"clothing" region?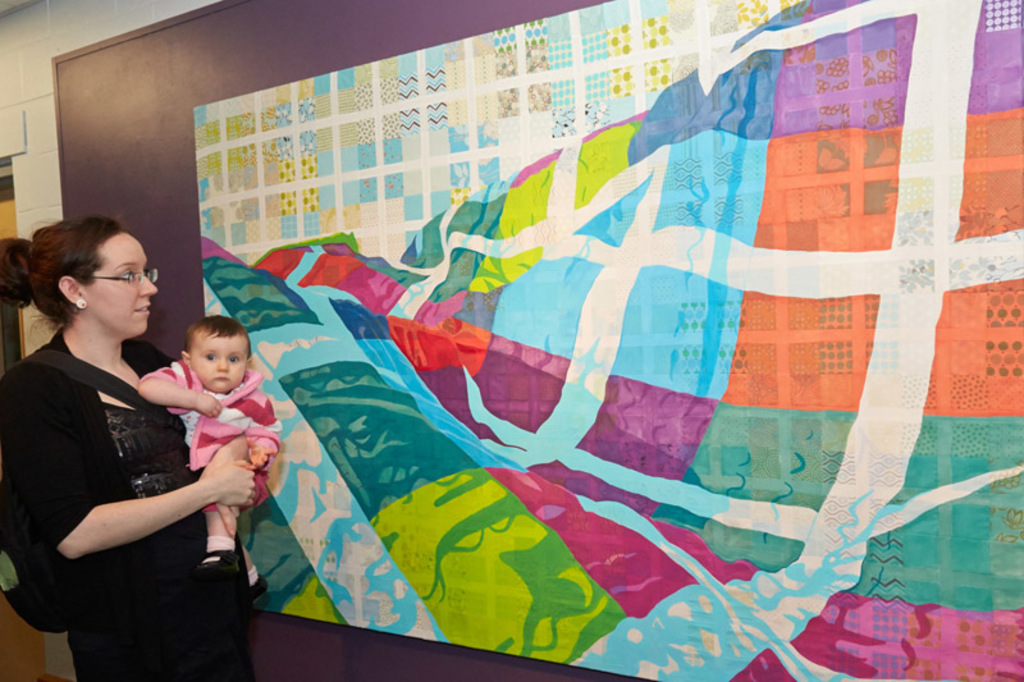
Rect(136, 356, 278, 472)
